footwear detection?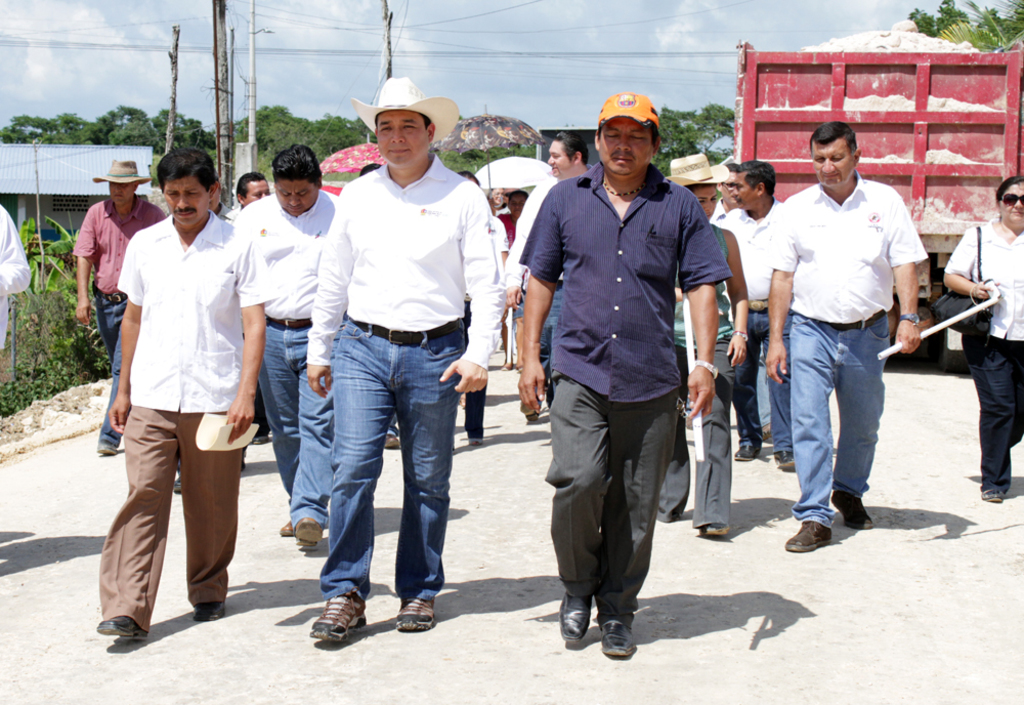
l=281, t=521, r=294, b=535
